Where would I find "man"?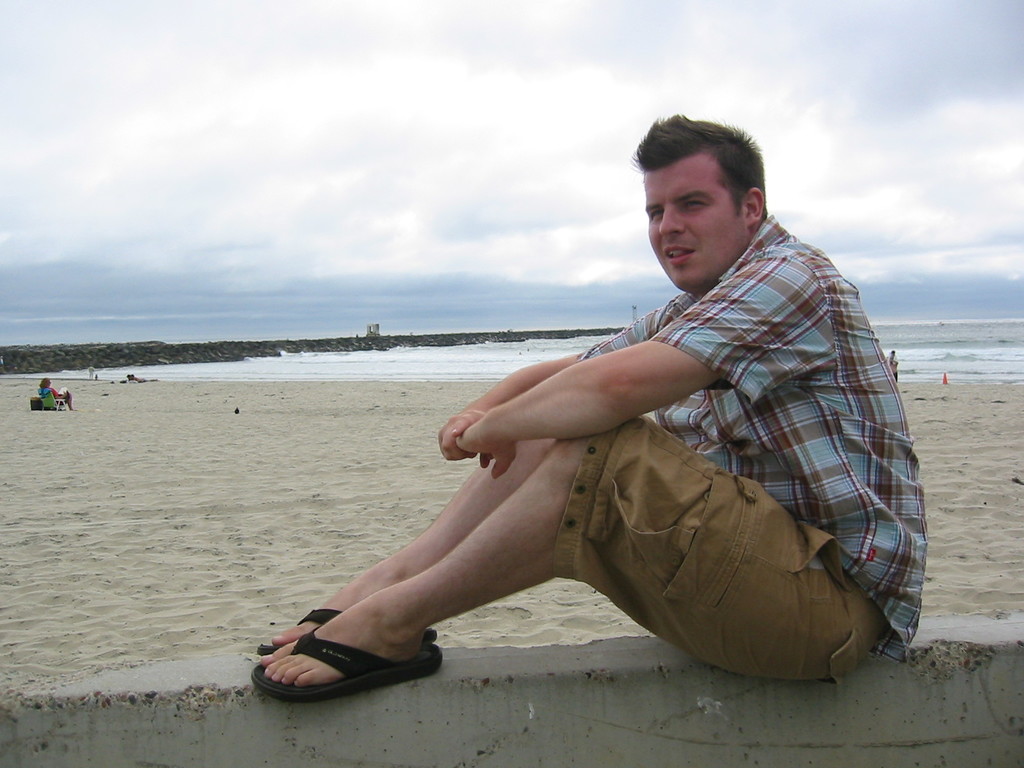
At 277 130 899 721.
